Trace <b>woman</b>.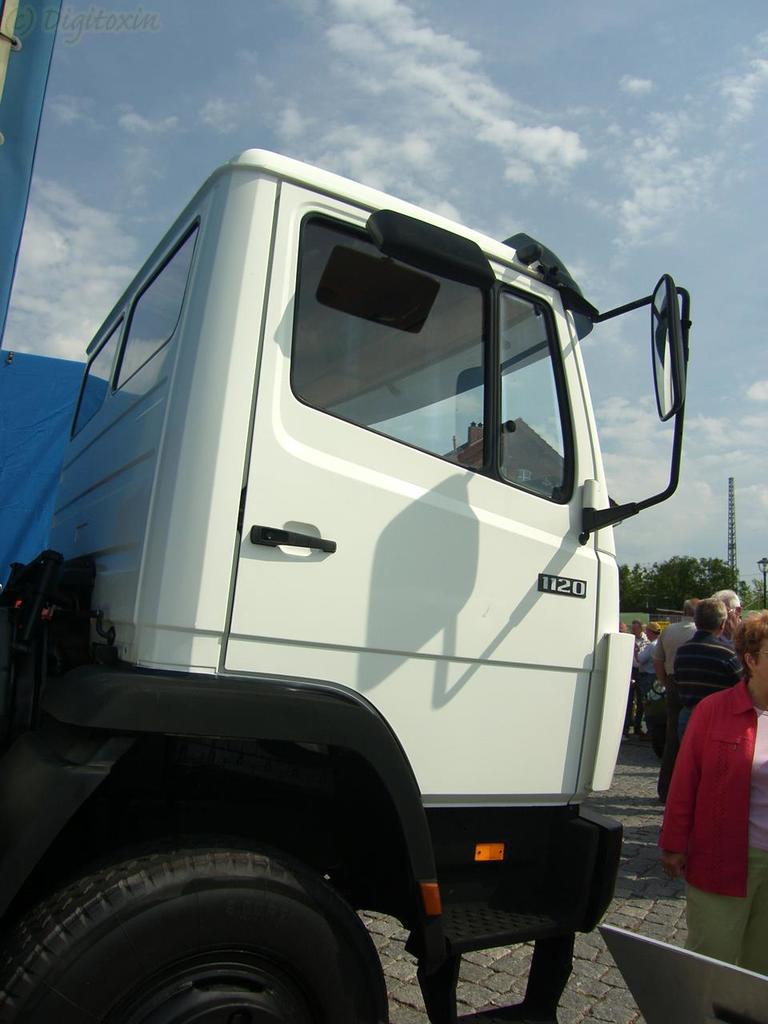
Traced to 660, 606, 767, 1021.
